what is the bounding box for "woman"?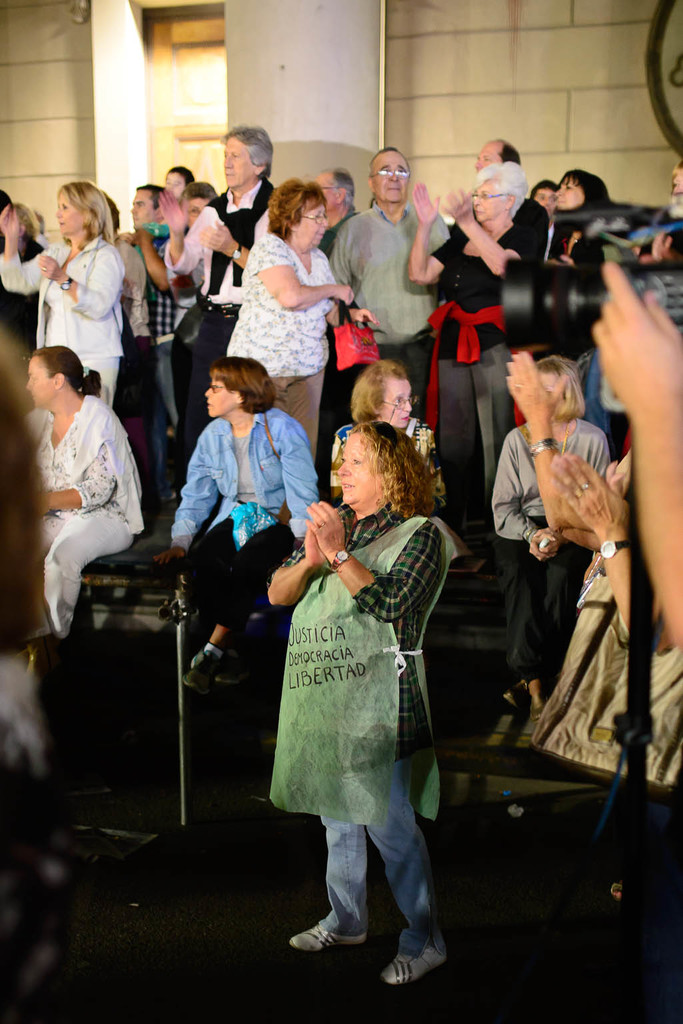
x1=486, y1=353, x2=606, y2=695.
